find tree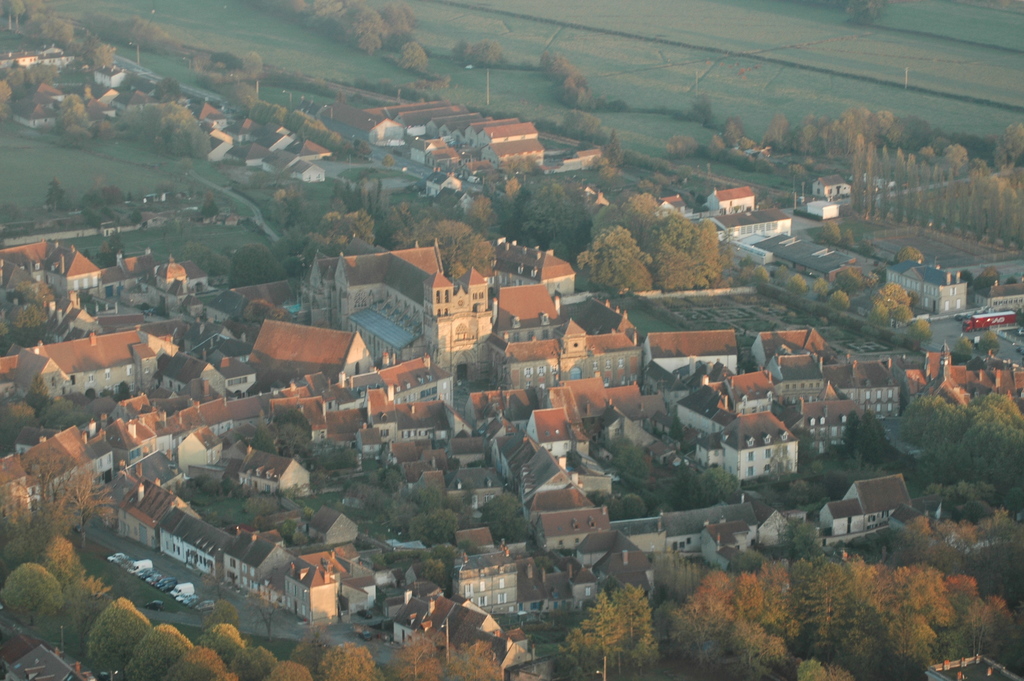
bbox(0, 394, 44, 453)
